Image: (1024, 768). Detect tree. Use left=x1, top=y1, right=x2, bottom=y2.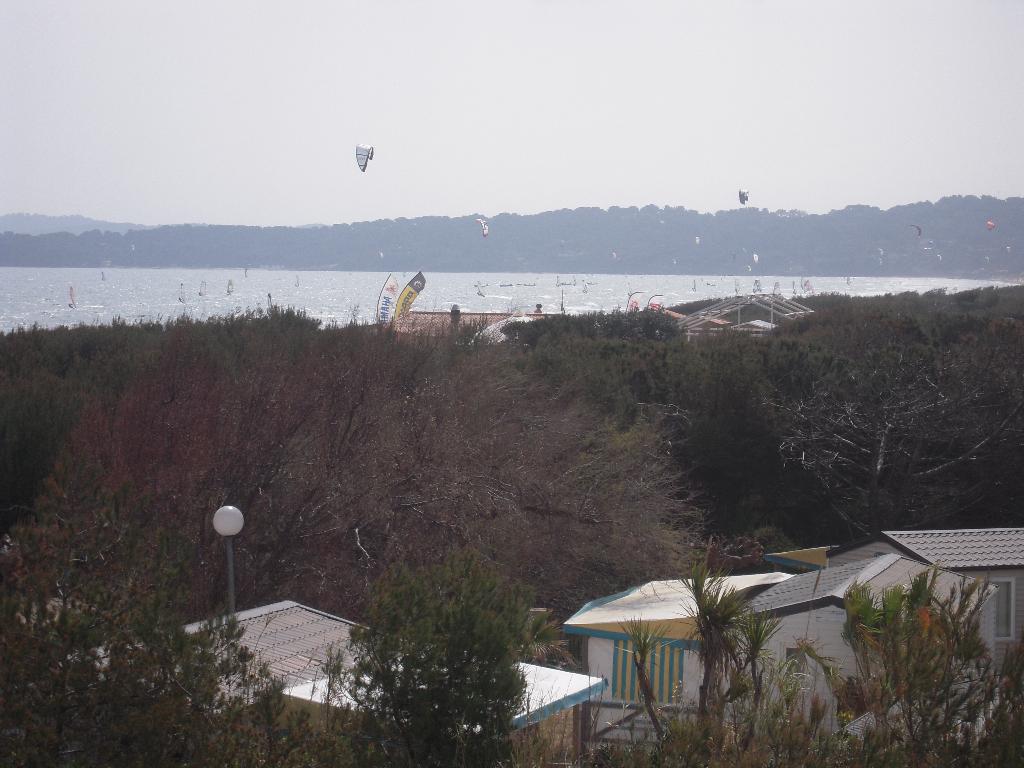
left=326, top=538, right=549, bottom=733.
